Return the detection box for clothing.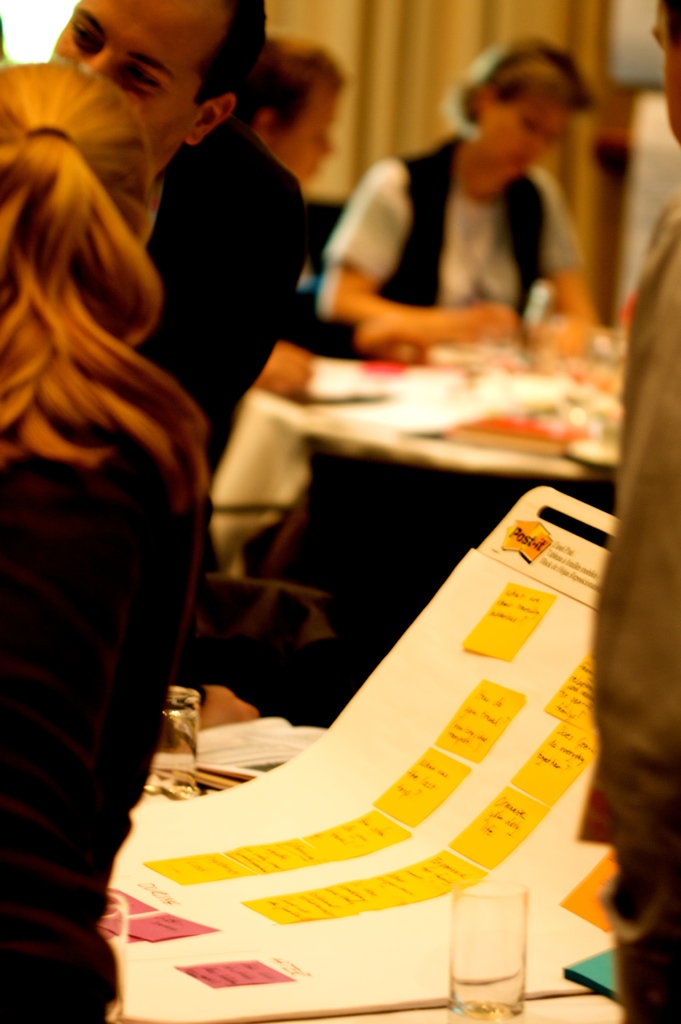
[x1=316, y1=94, x2=593, y2=364].
